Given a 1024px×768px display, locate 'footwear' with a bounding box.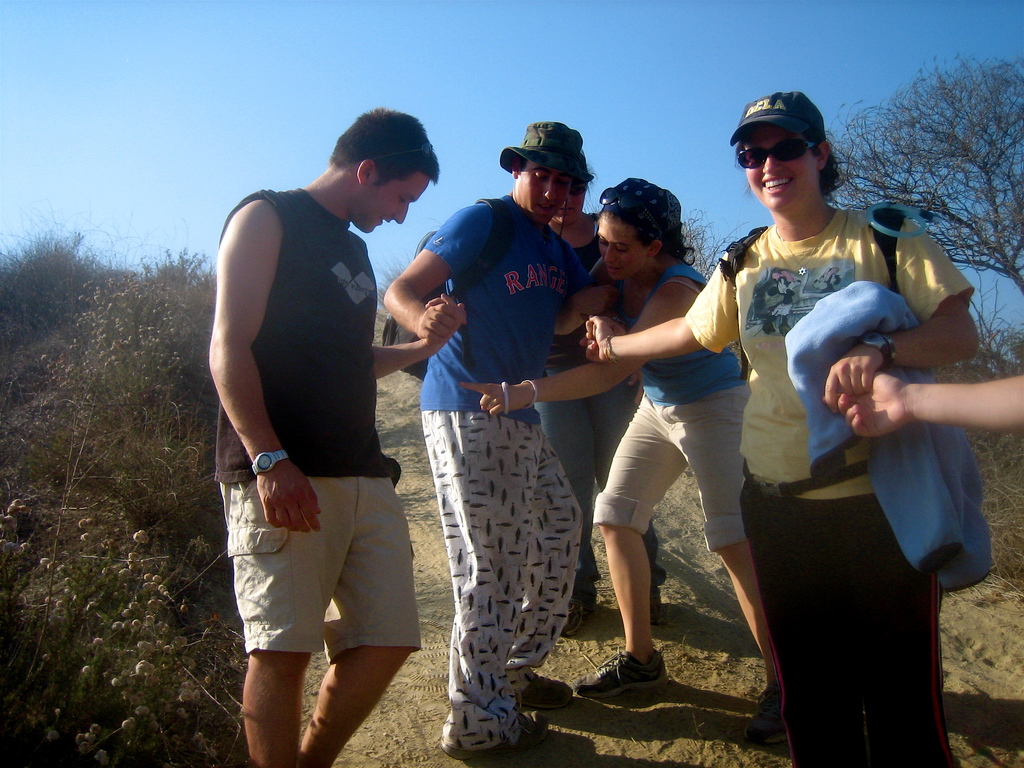
Located: select_region(652, 595, 664, 623).
